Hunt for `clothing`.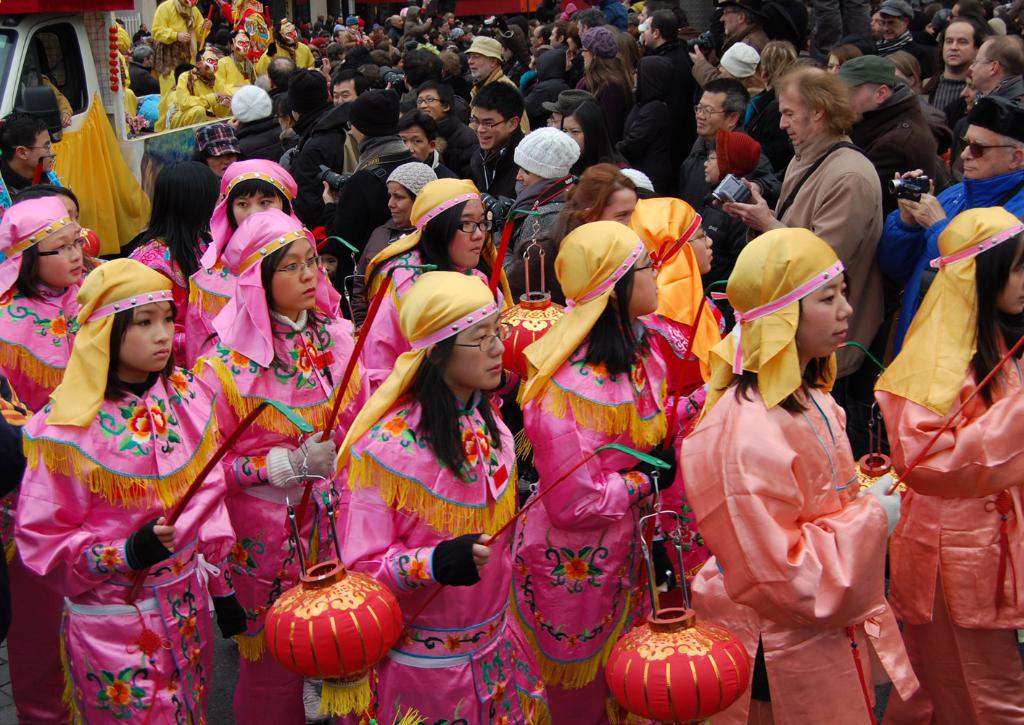
Hunted down at select_region(872, 334, 1023, 724).
